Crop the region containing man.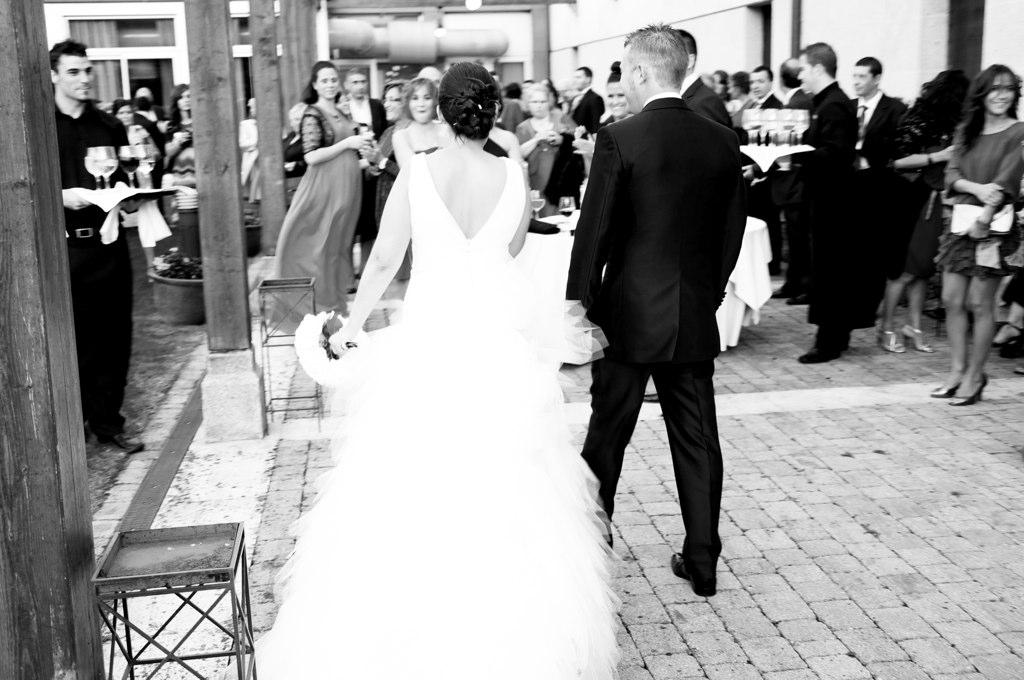
Crop region: BBox(562, 18, 765, 617).
